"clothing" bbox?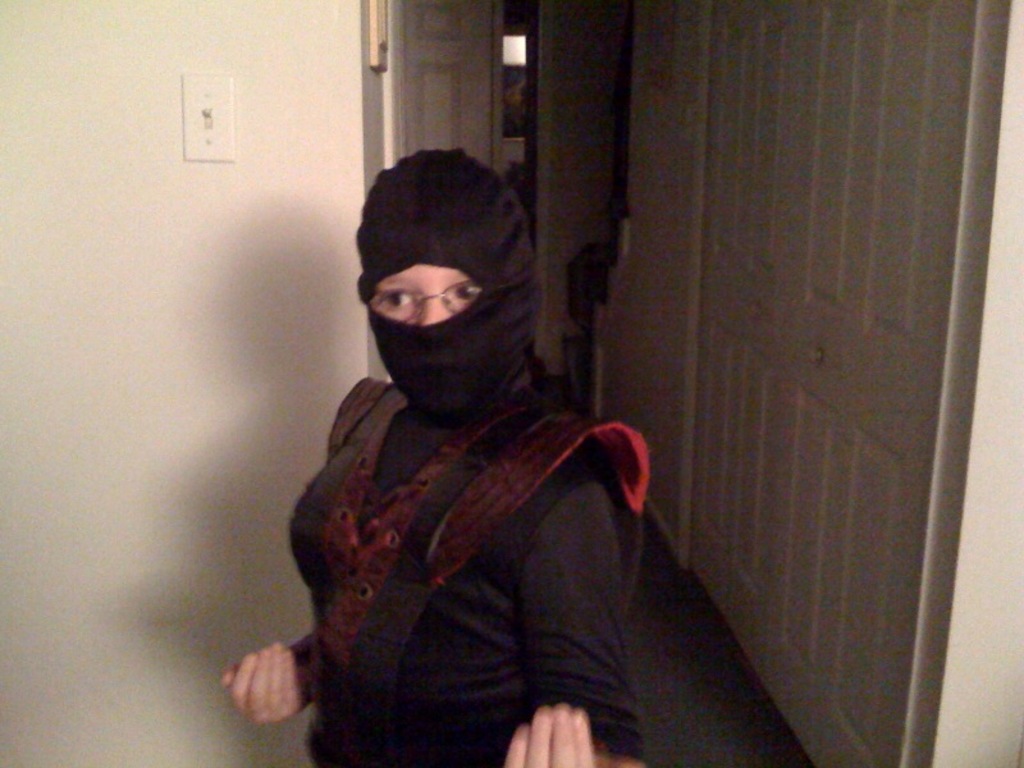
(left=283, top=362, right=652, bottom=767)
